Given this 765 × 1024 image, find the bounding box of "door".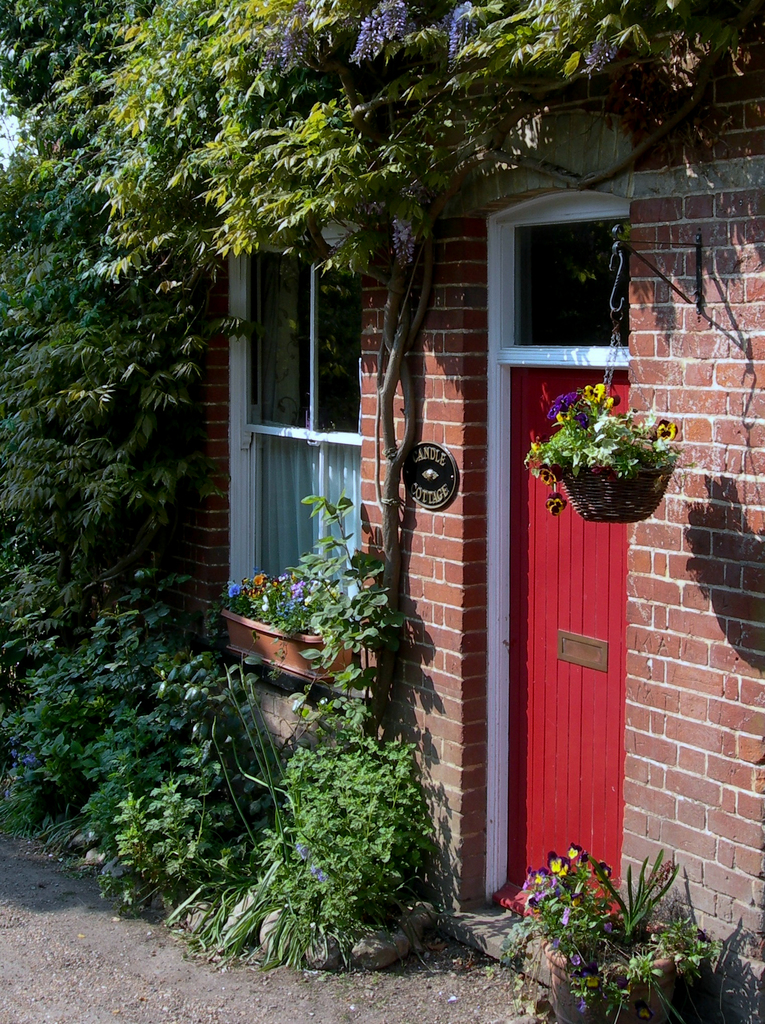
bbox=[505, 327, 678, 903].
